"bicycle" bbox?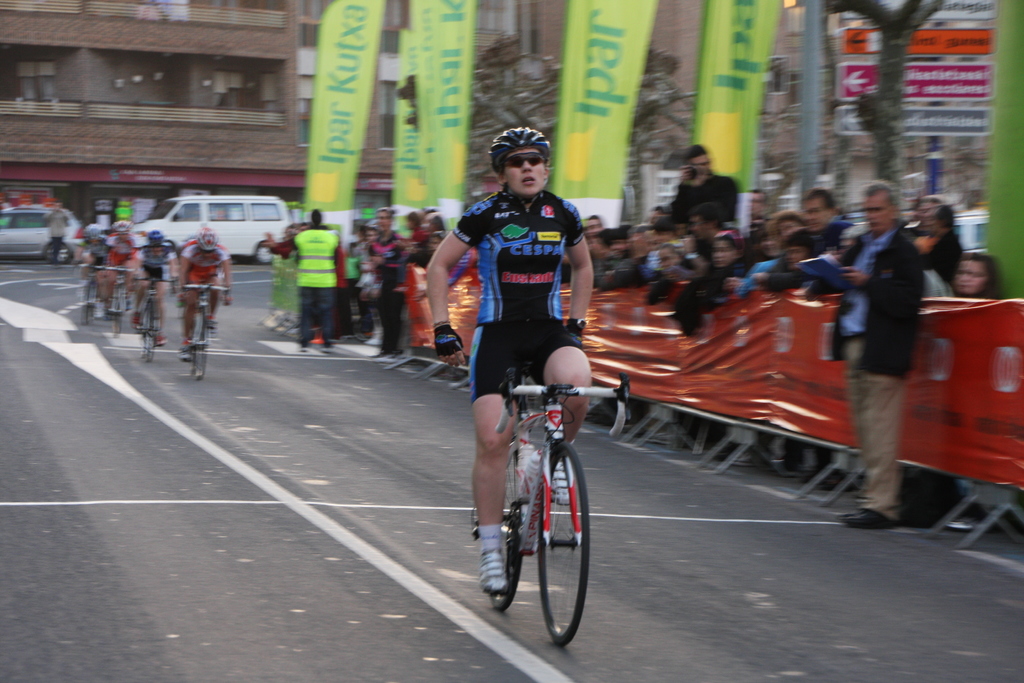
[left=168, top=283, right=228, bottom=388]
